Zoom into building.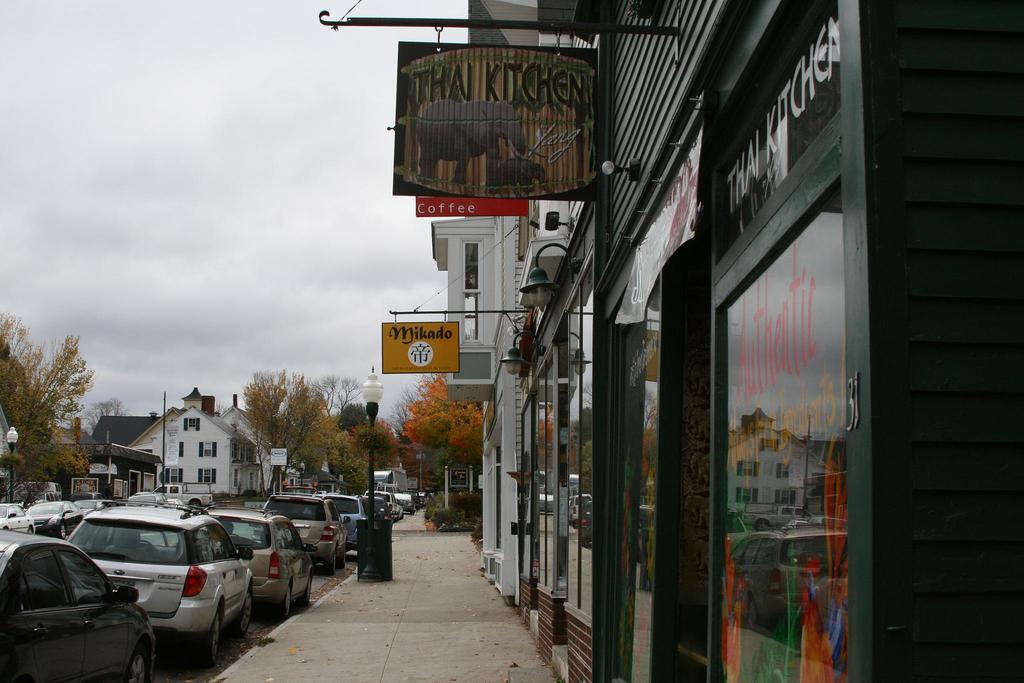
Zoom target: bbox(83, 438, 155, 494).
